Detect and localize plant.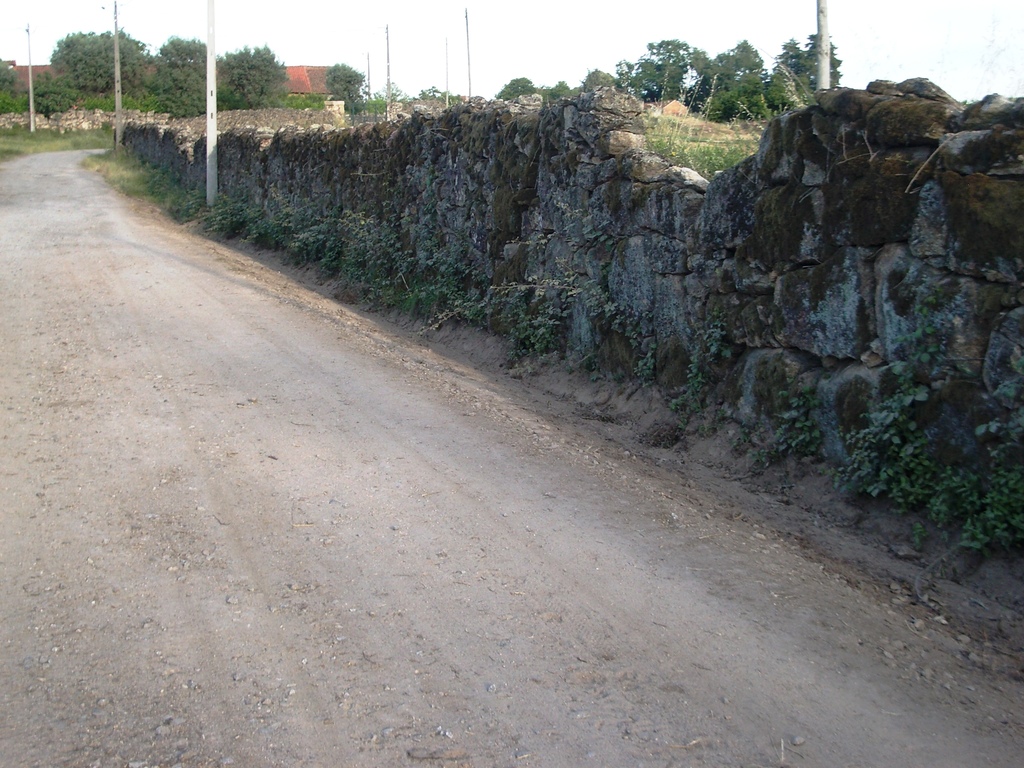
Localized at rect(260, 205, 321, 267).
